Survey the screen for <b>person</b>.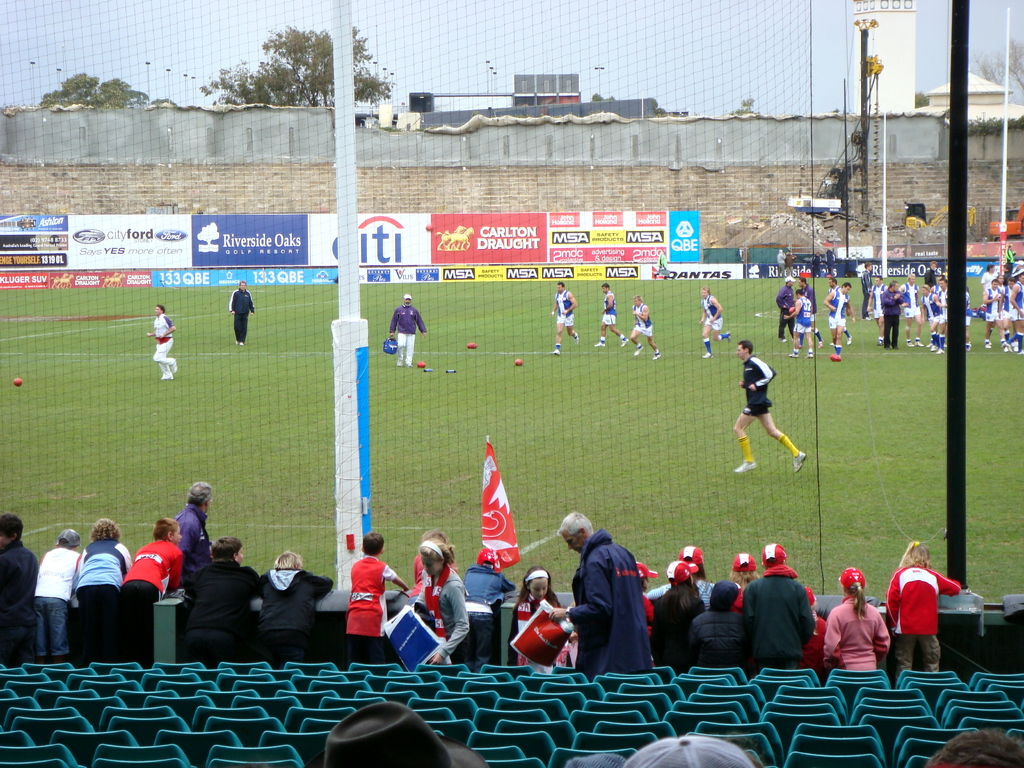
Survey found: [x1=116, y1=515, x2=186, y2=657].
